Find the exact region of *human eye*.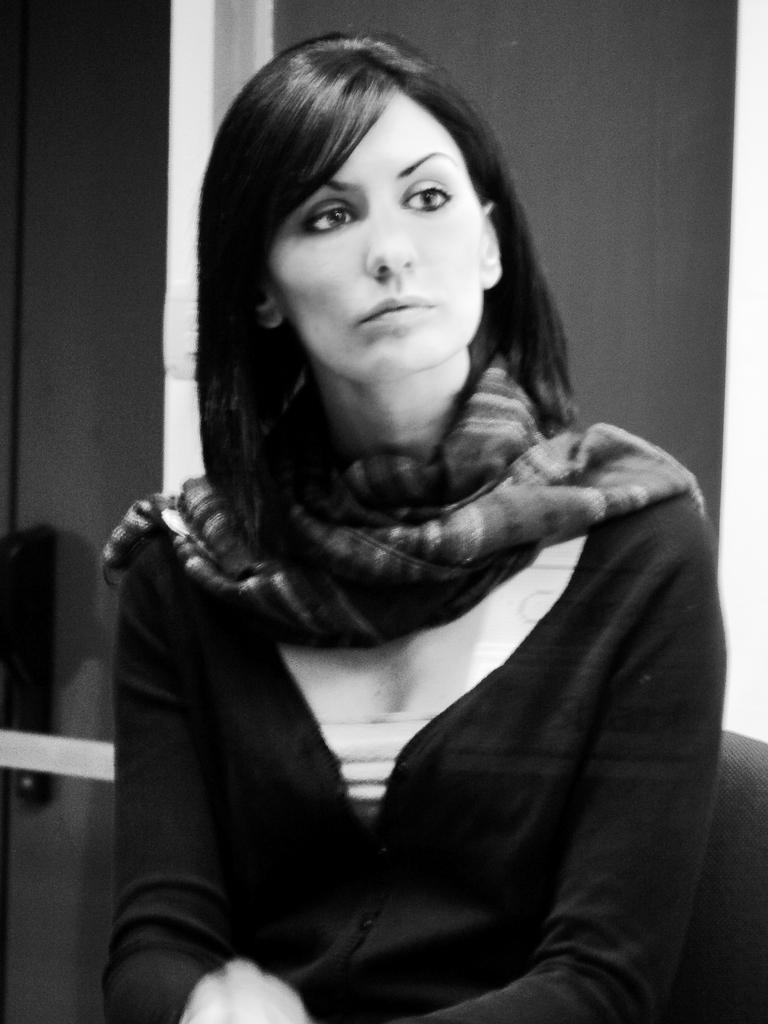
Exact region: (left=396, top=172, right=459, bottom=215).
